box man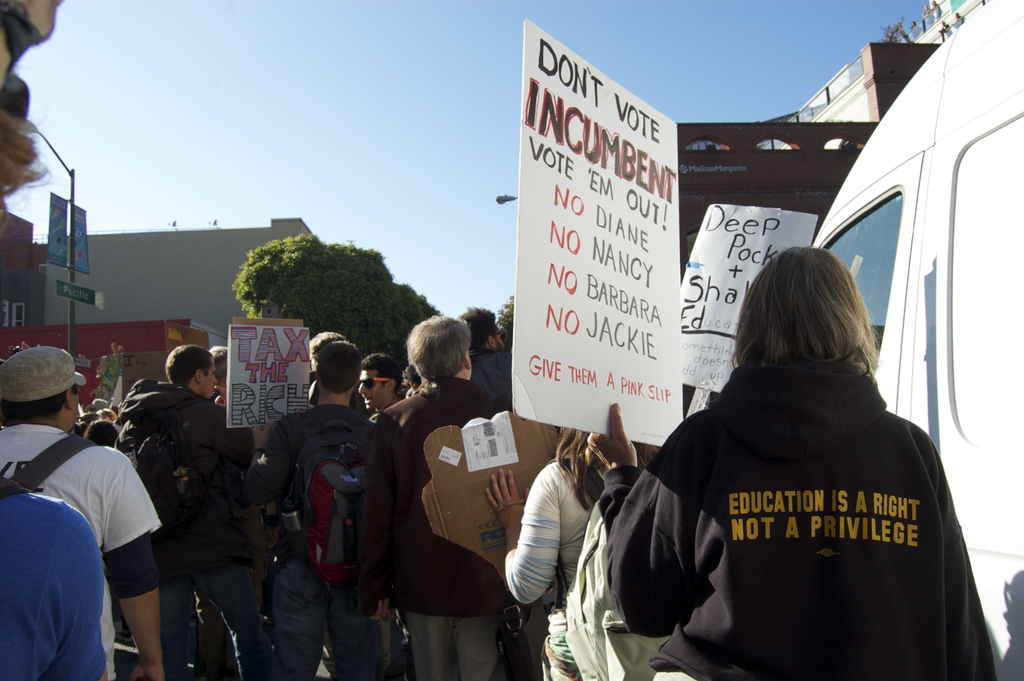
(206,343,226,409)
